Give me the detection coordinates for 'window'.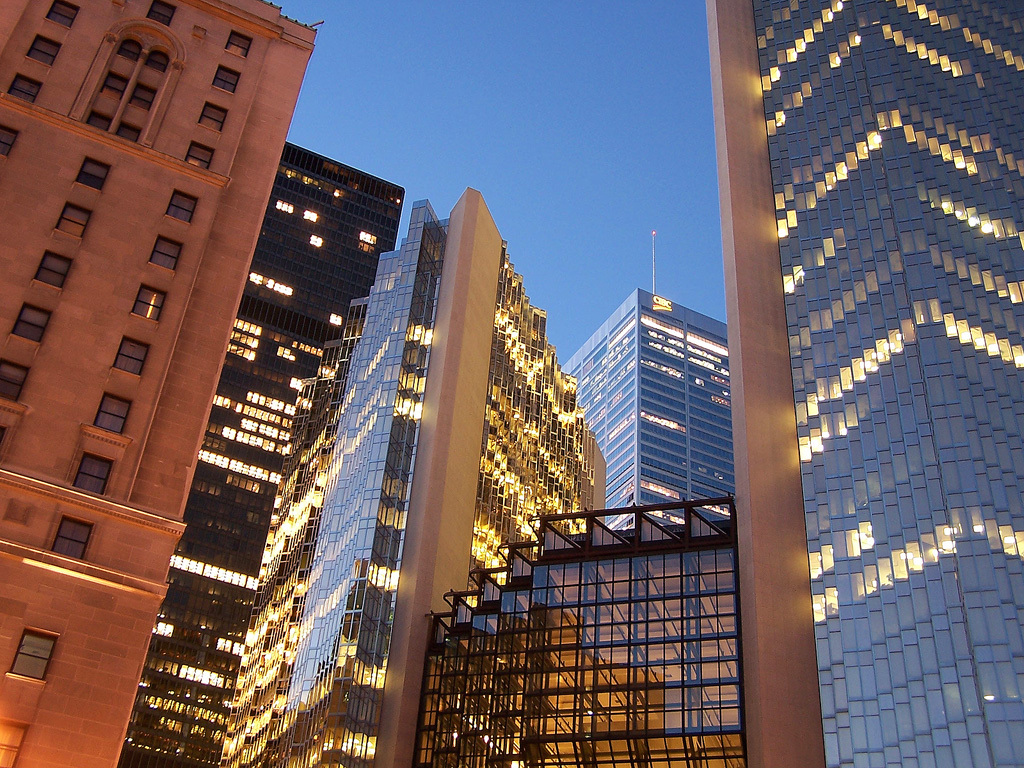
<box>105,338,142,379</box>.
